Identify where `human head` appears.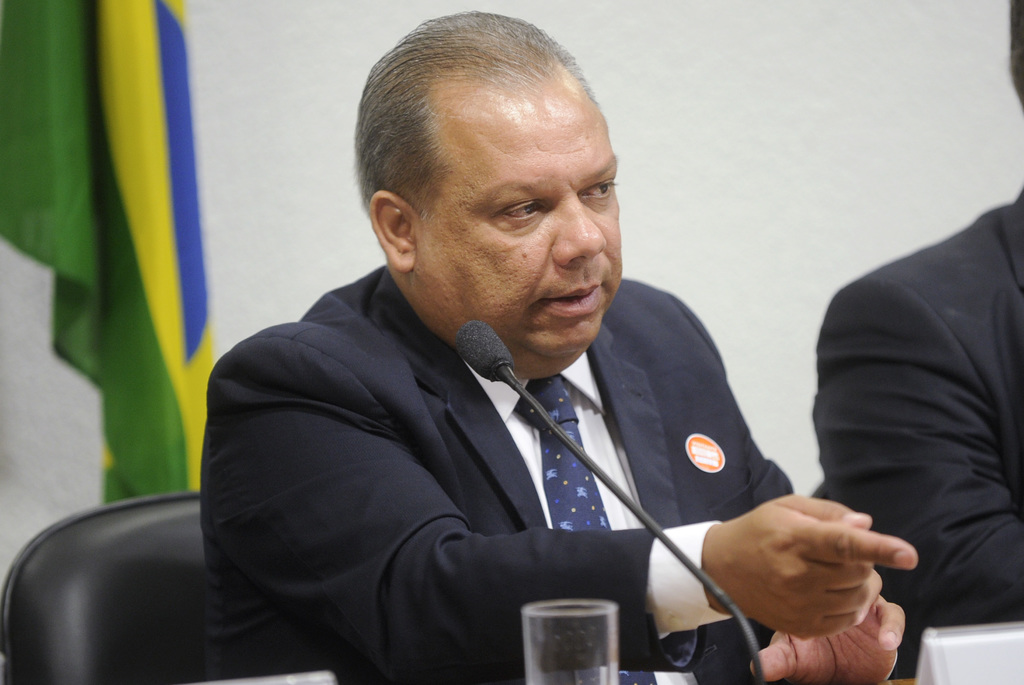
Appears at (1006,0,1023,107).
